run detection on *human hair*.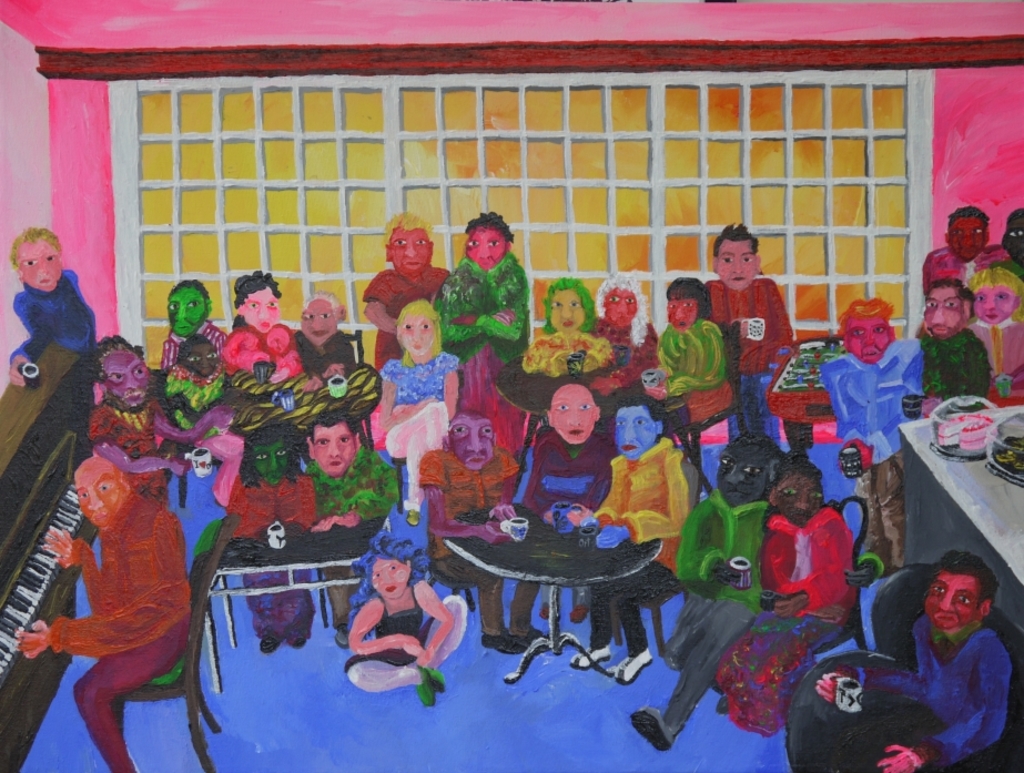
Result: x1=722 y1=428 x2=784 y2=481.
